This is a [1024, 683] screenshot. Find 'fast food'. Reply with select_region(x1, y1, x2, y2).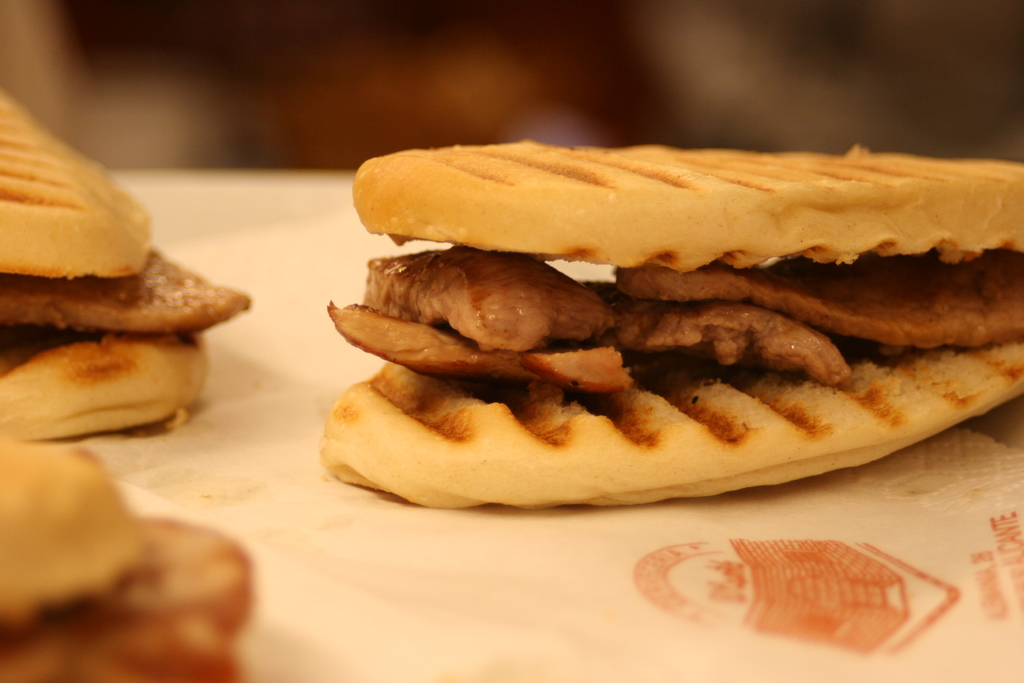
select_region(0, 434, 252, 682).
